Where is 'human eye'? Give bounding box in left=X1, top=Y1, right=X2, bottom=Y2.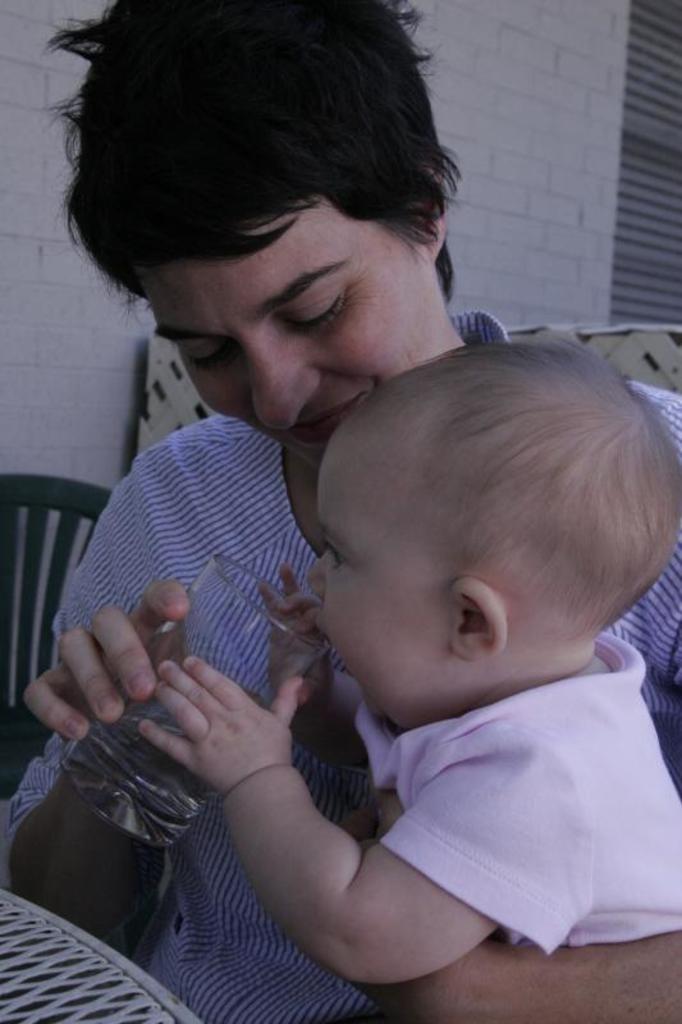
left=180, top=338, right=226, bottom=375.
